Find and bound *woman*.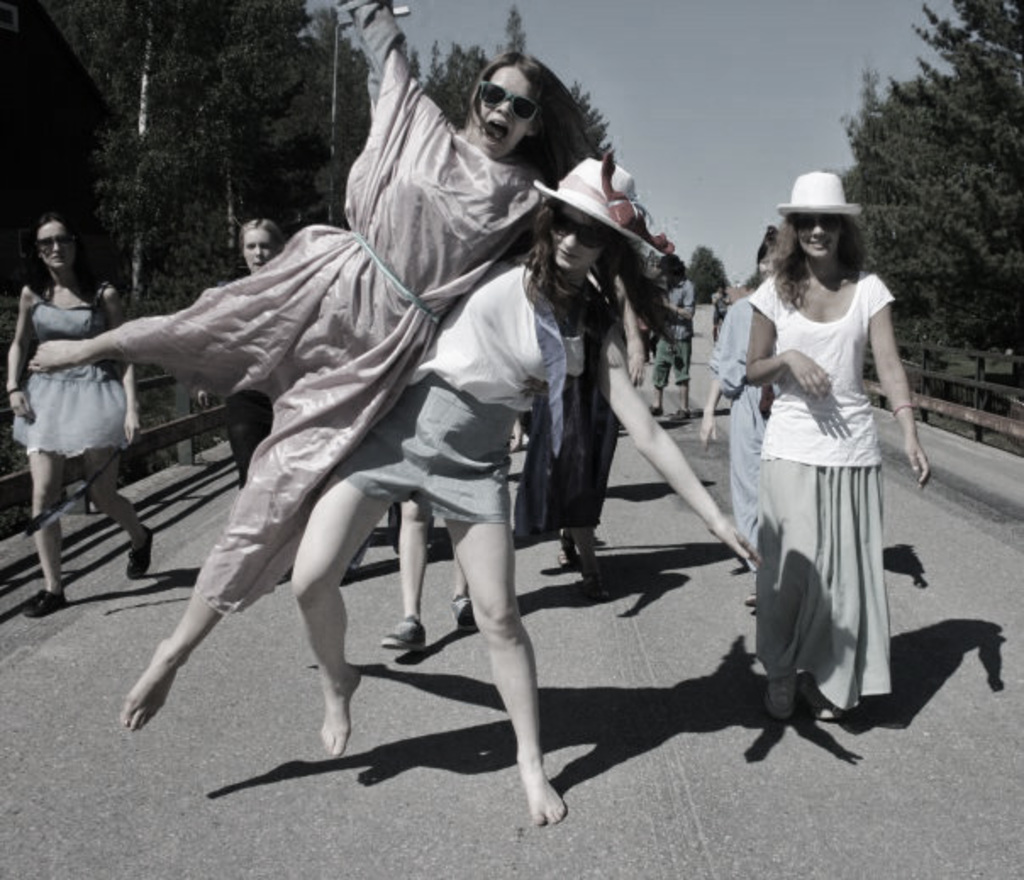
Bound: 290/149/763/827.
